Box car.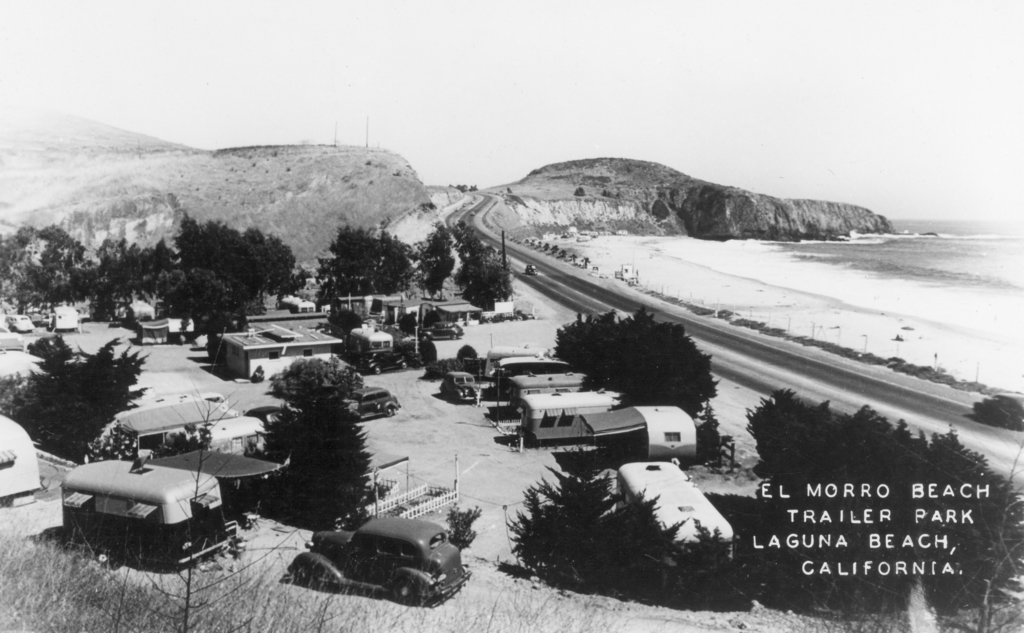
pyautogui.locateOnScreen(287, 513, 474, 604).
